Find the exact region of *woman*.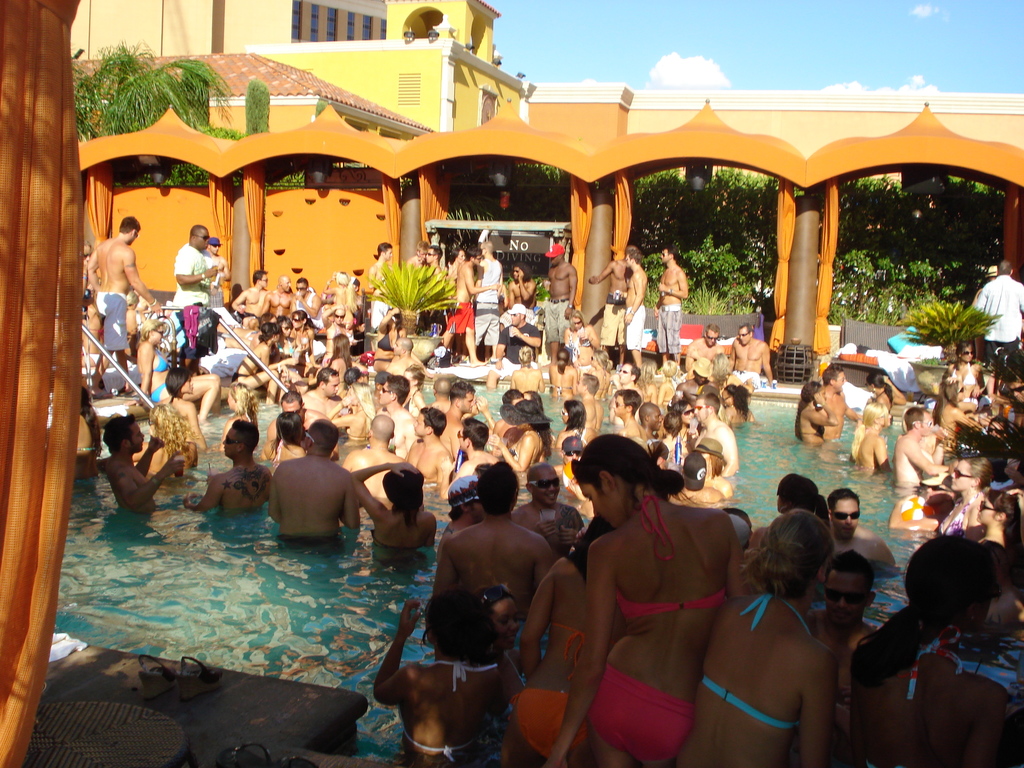
Exact region: 556:398:589:452.
